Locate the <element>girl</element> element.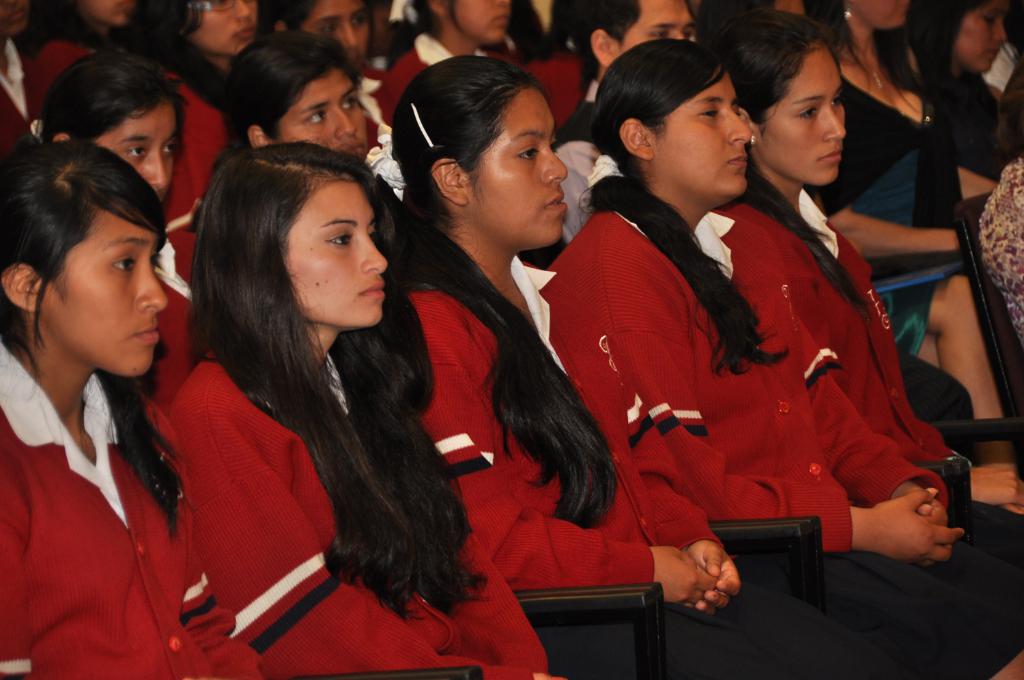
Element bbox: [x1=173, y1=140, x2=548, y2=673].
